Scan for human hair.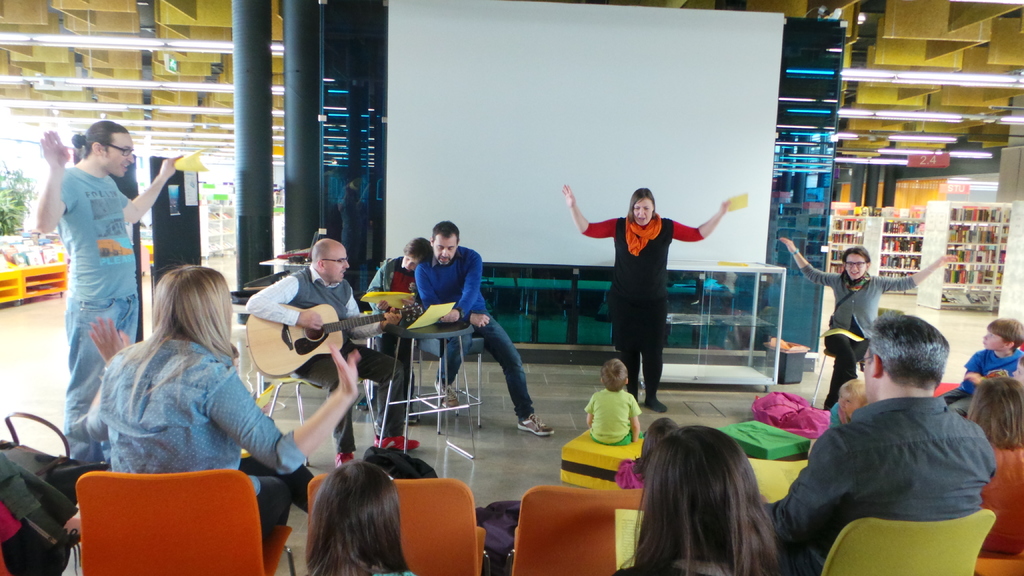
Scan result: [x1=111, y1=261, x2=236, y2=408].
